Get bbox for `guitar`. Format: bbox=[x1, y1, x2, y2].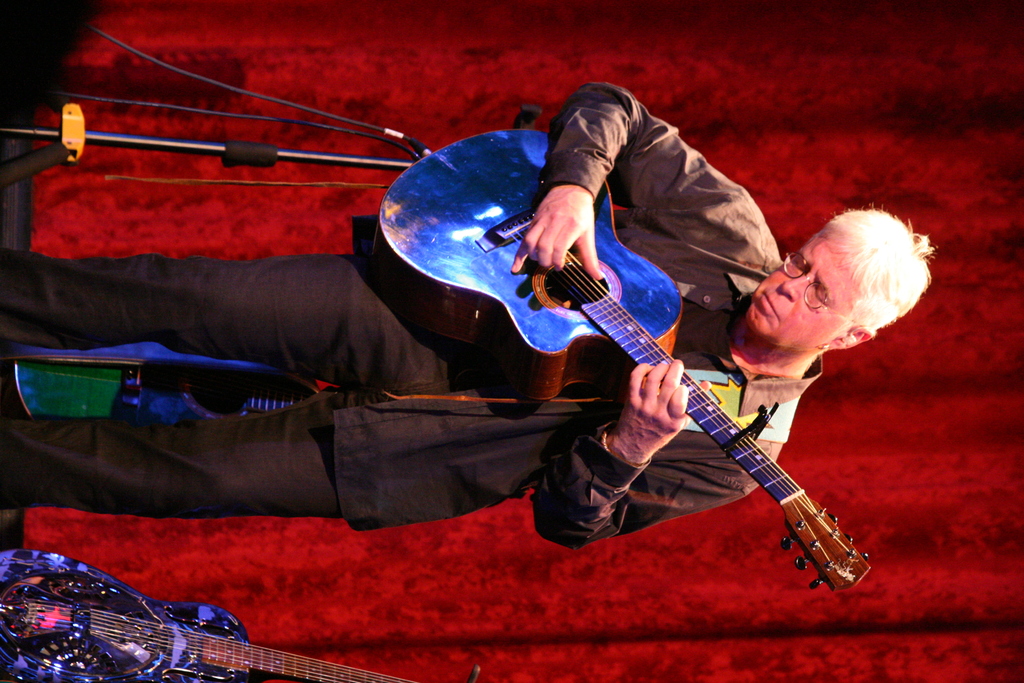
bbox=[367, 130, 872, 595].
